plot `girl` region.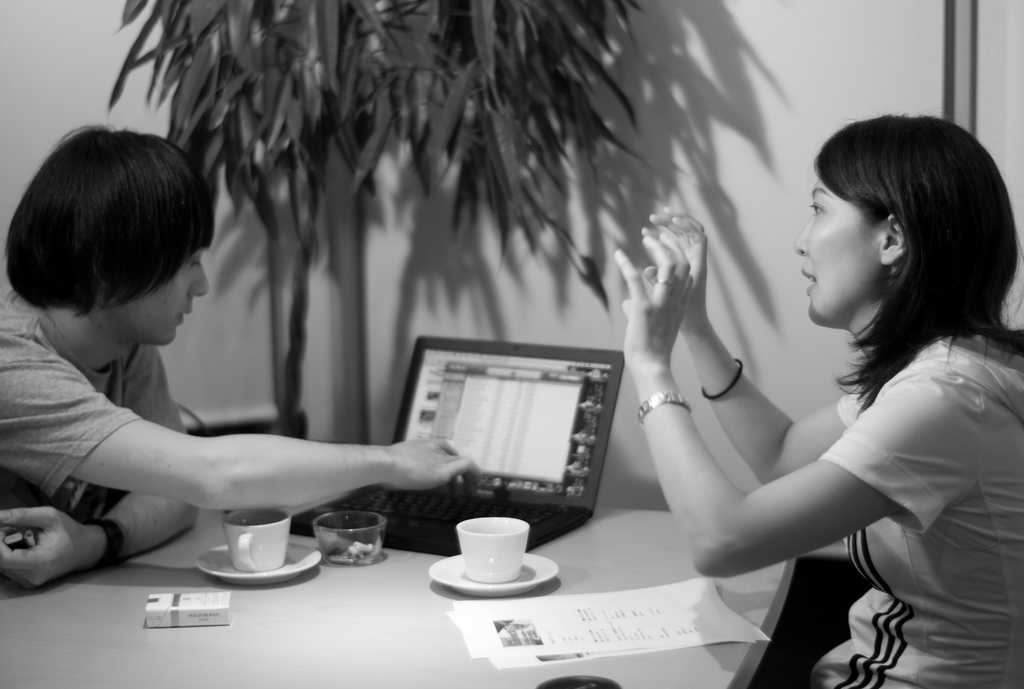
Plotted at crop(621, 113, 1023, 688).
